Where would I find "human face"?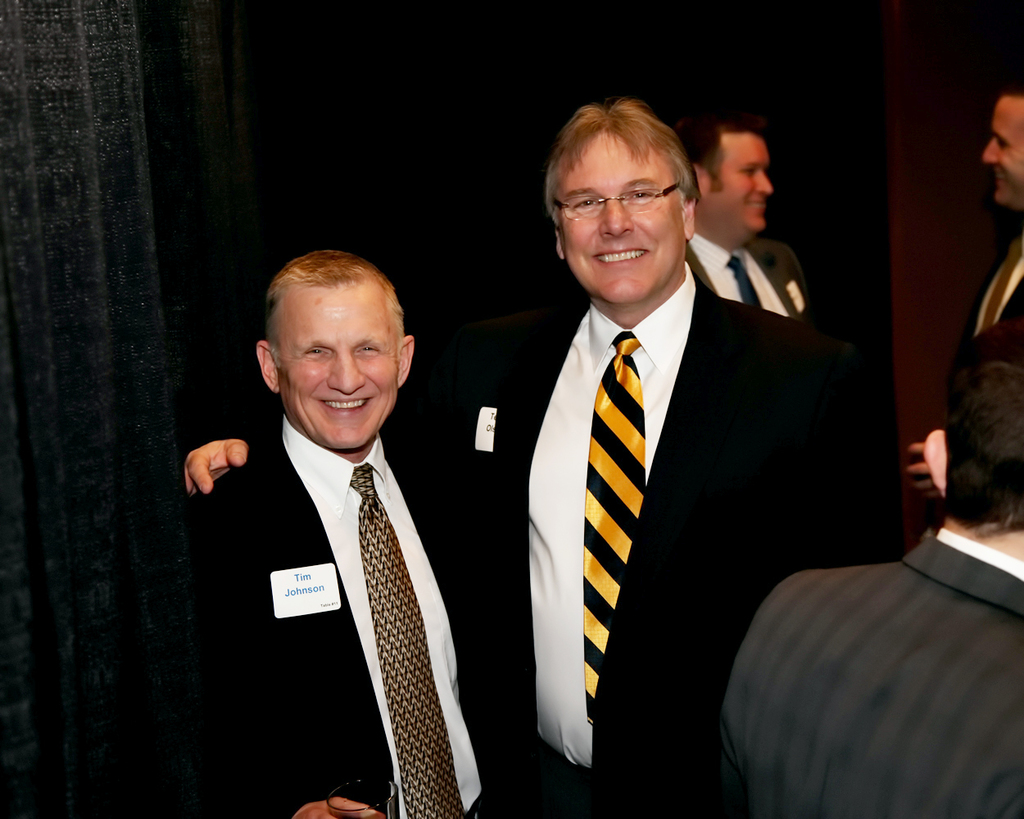
At box=[568, 124, 686, 306].
